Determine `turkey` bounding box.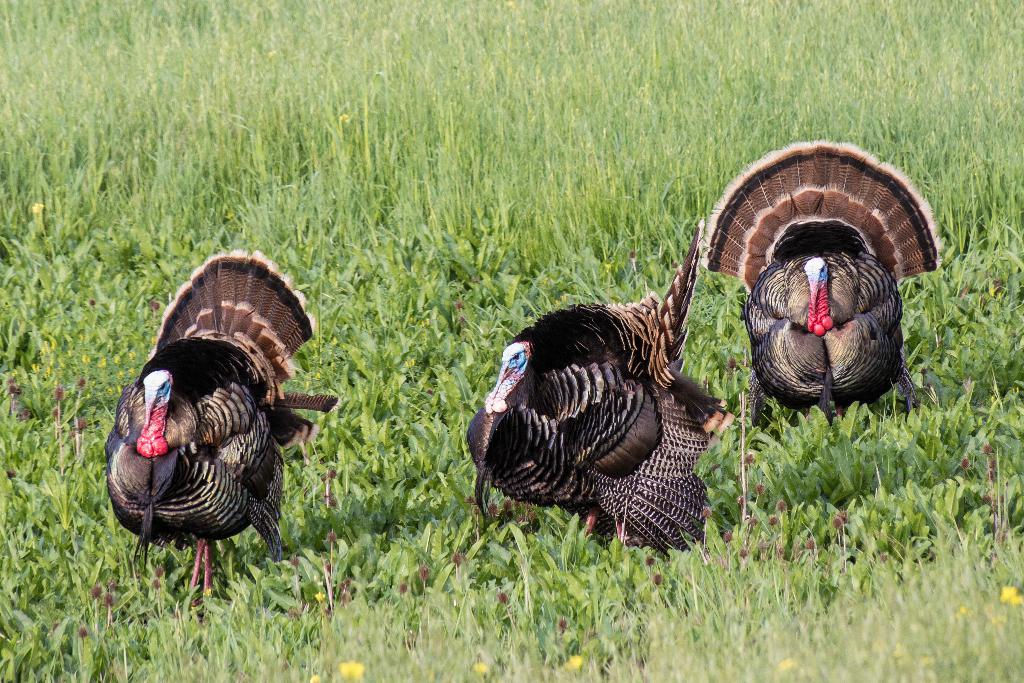
Determined: (698,136,945,427).
